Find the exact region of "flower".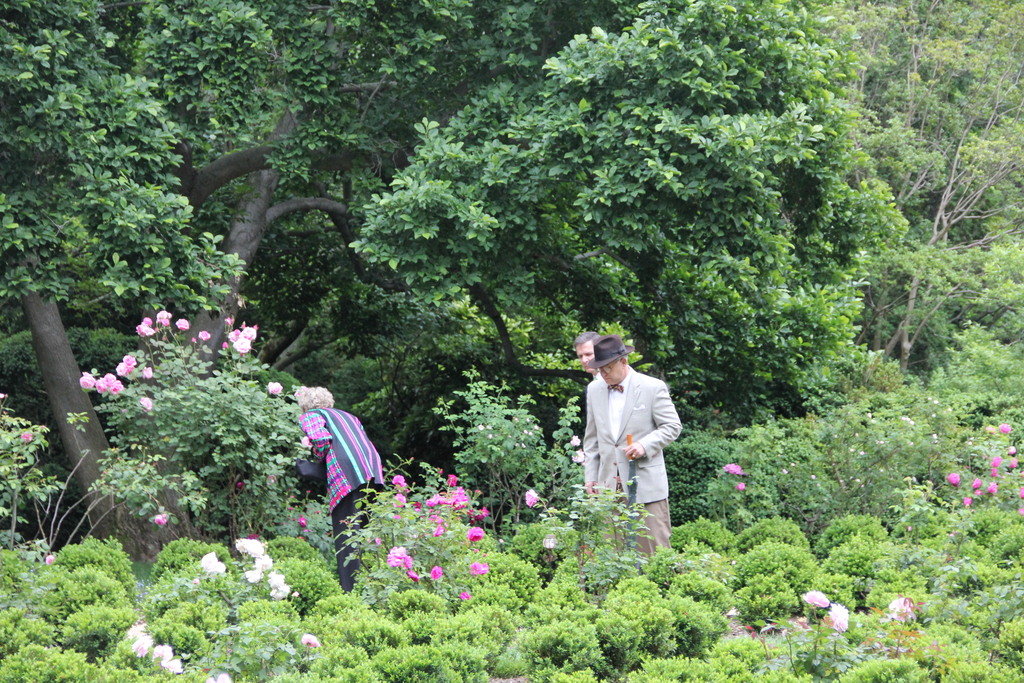
Exact region: region(222, 317, 232, 324).
